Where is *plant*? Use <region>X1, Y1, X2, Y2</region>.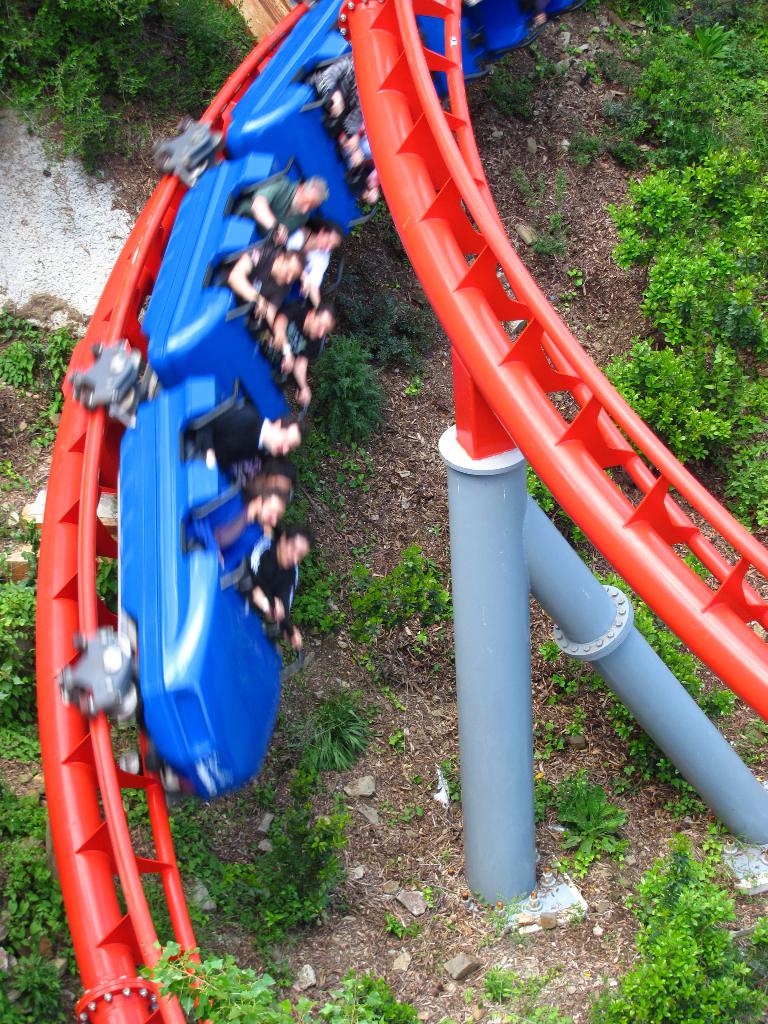
<region>159, 0, 259, 104</region>.
